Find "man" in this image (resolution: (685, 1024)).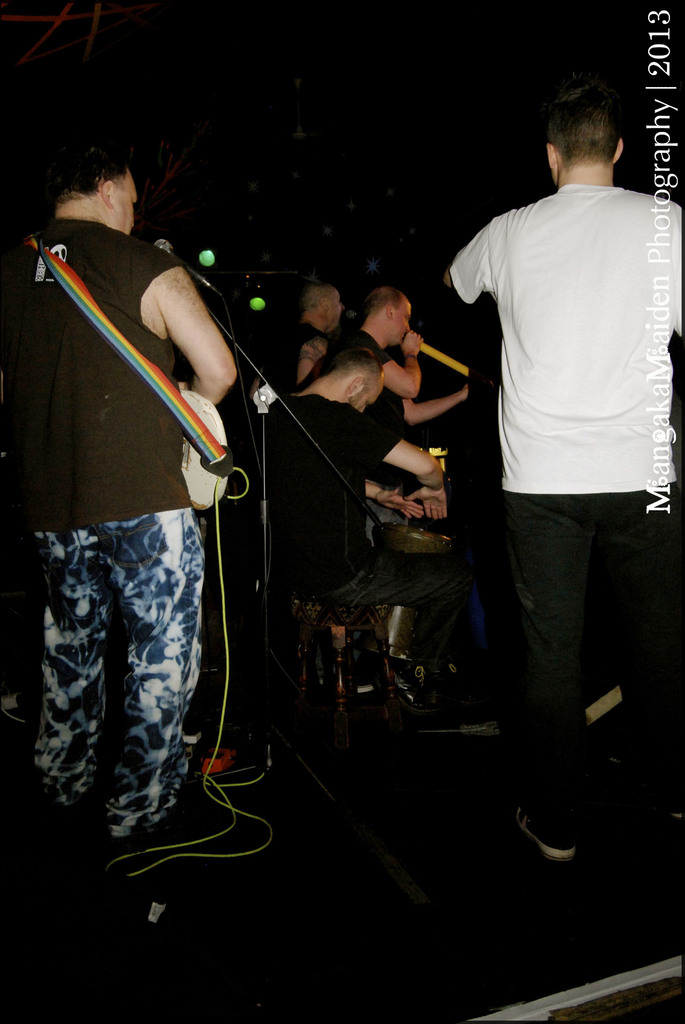
[358, 284, 461, 545].
